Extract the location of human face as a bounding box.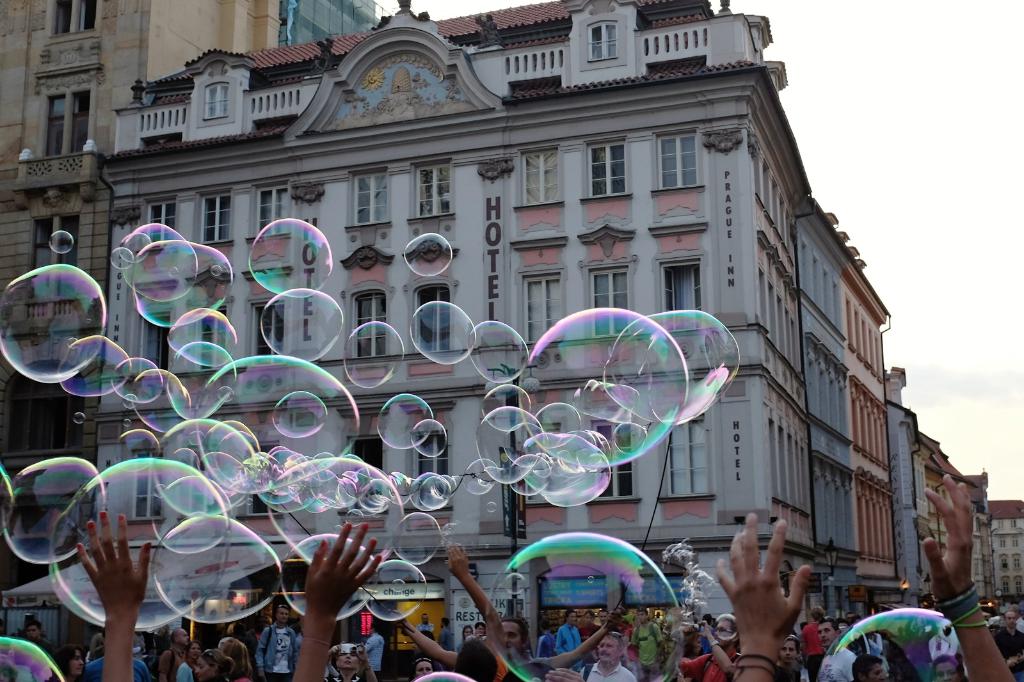
715 616 735 642.
